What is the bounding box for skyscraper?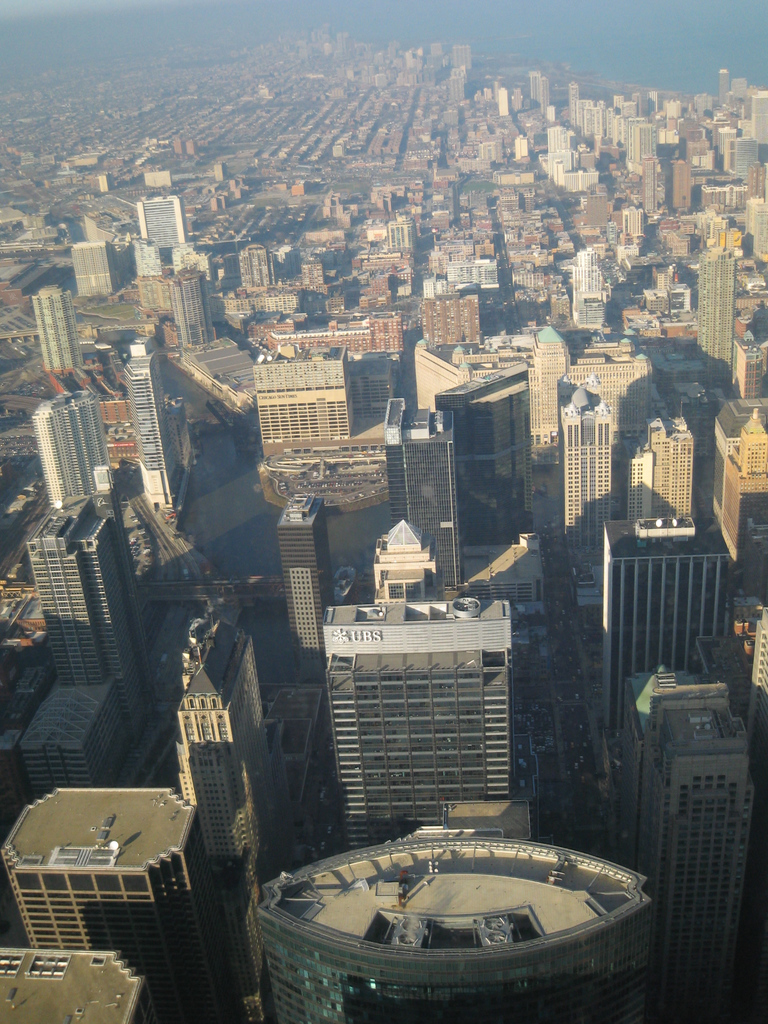
17 486 163 799.
